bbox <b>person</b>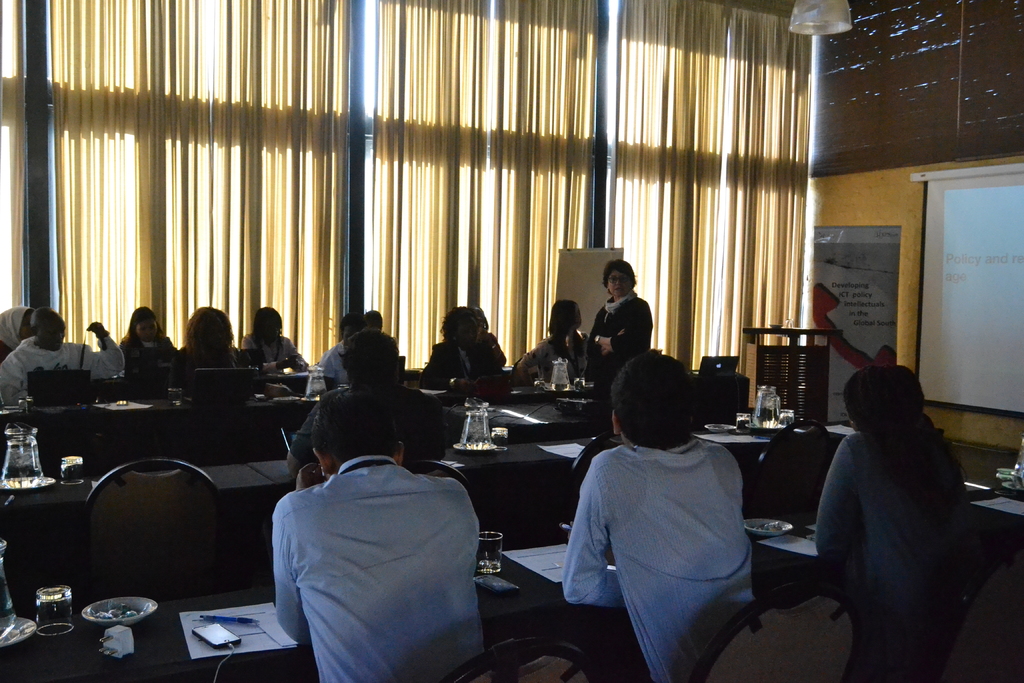
[304,306,356,395]
